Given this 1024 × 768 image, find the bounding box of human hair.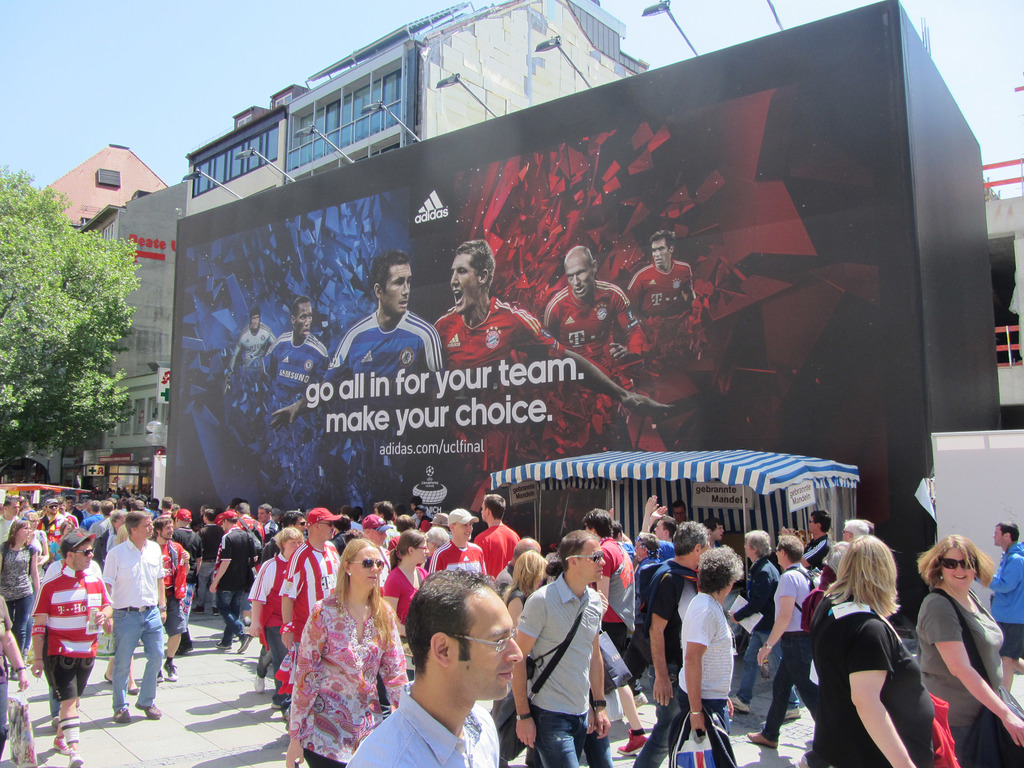
402:566:495:660.
